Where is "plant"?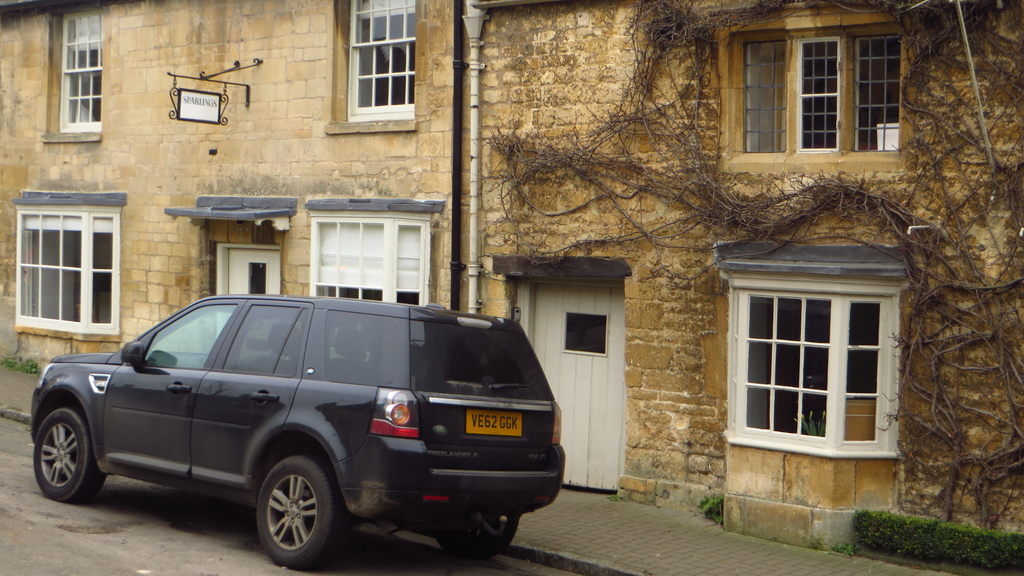
(3, 351, 50, 378).
